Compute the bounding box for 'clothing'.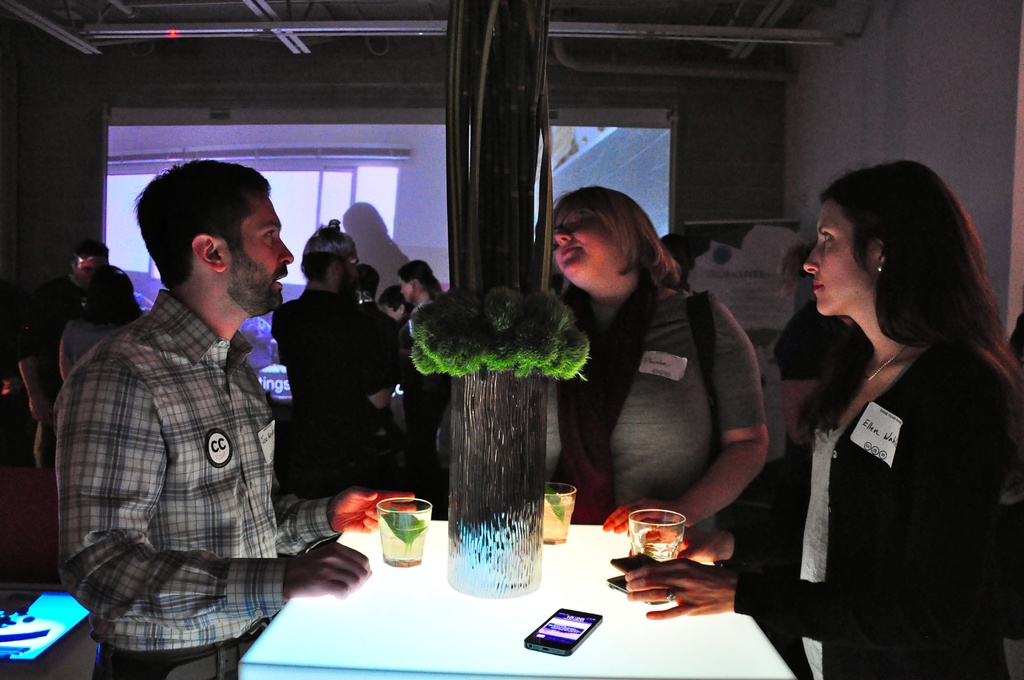
<region>272, 287, 401, 503</region>.
